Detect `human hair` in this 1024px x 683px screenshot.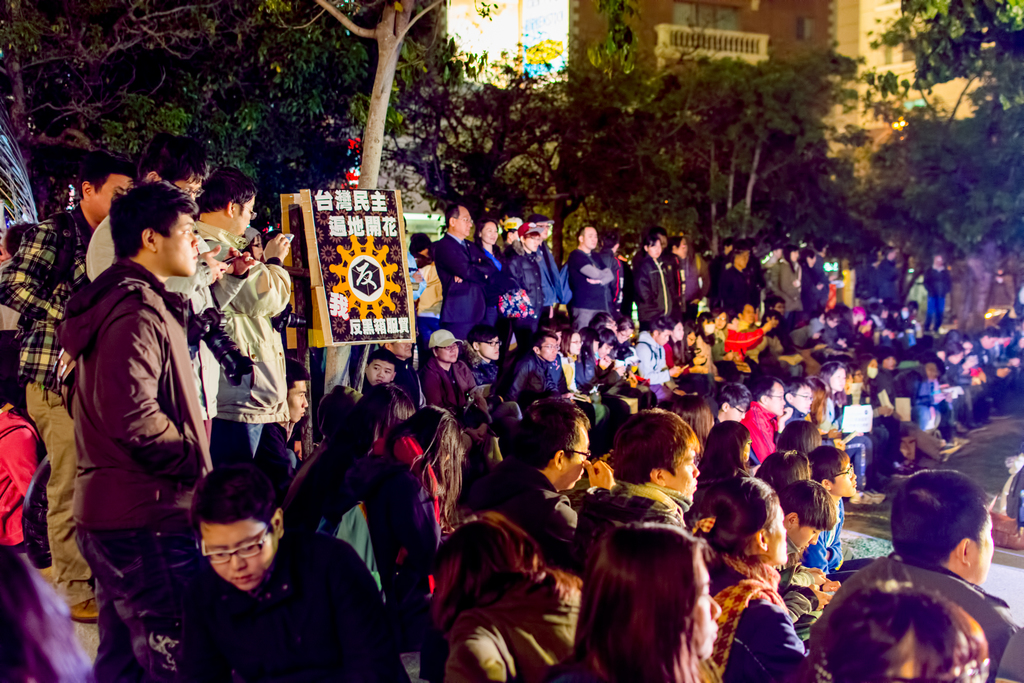
Detection: region(690, 477, 781, 588).
